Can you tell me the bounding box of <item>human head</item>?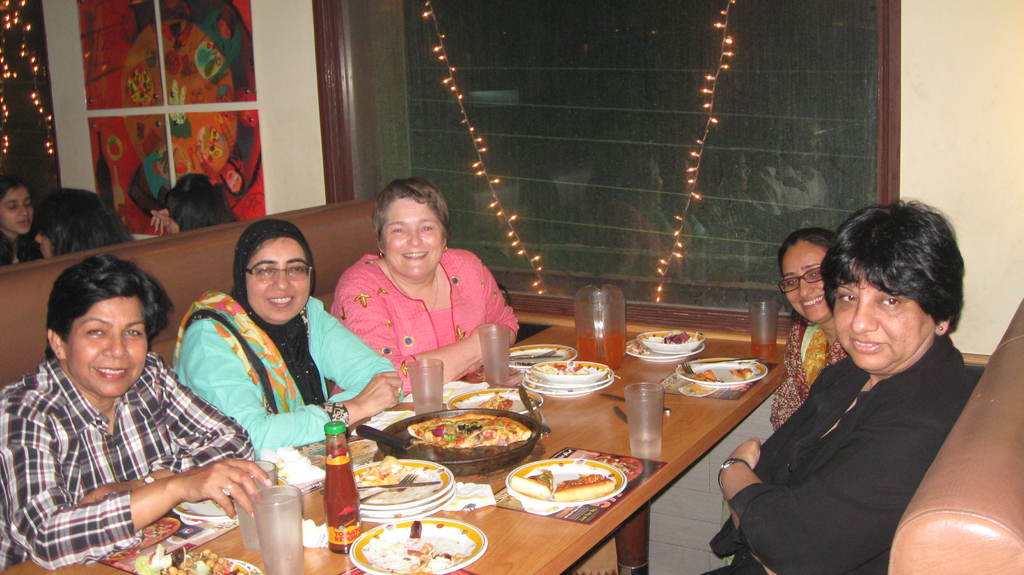
[374,174,454,277].
